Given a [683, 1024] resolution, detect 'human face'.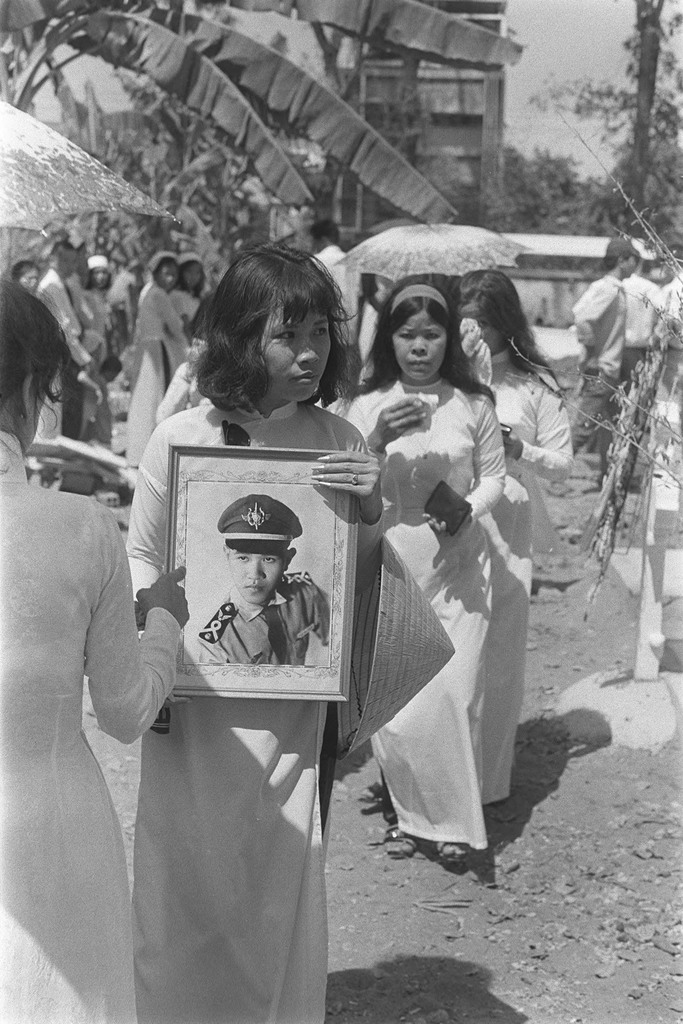
bbox(227, 552, 286, 603).
